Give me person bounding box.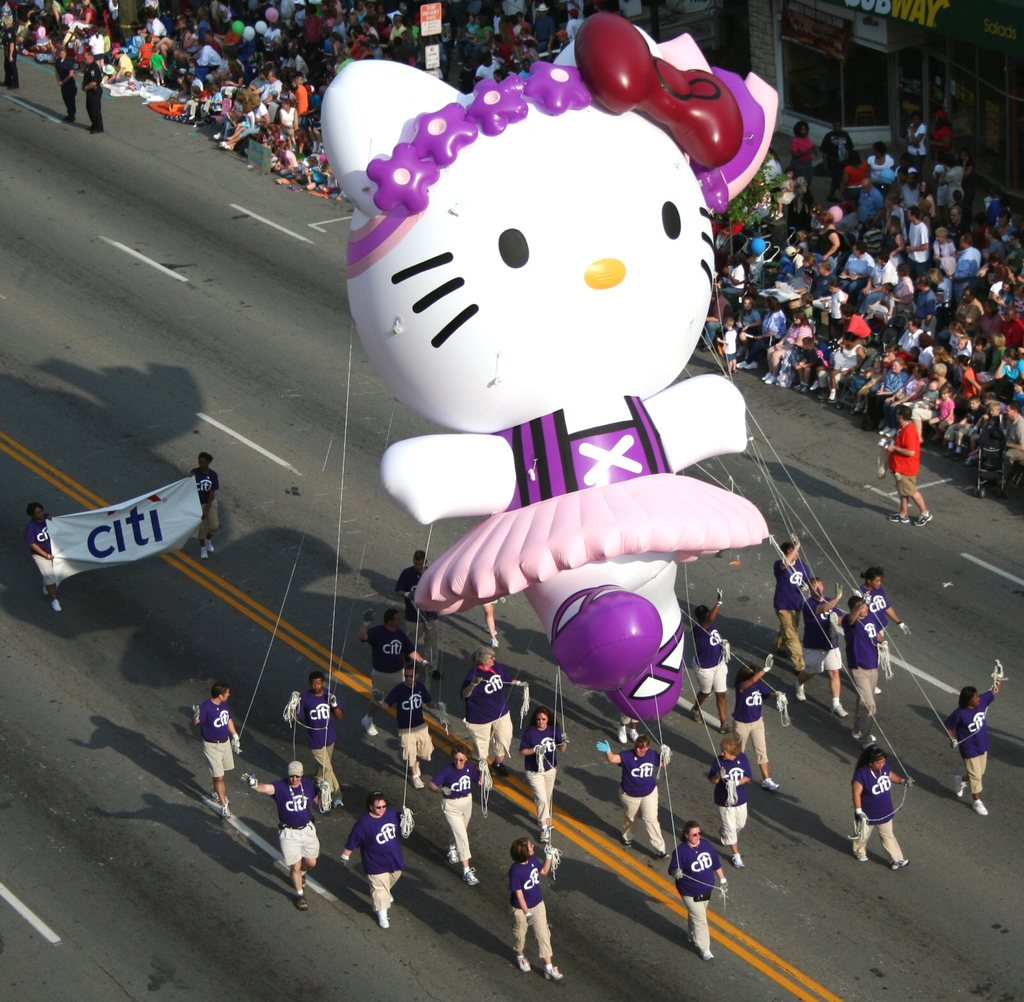
bbox=(188, 455, 220, 557).
